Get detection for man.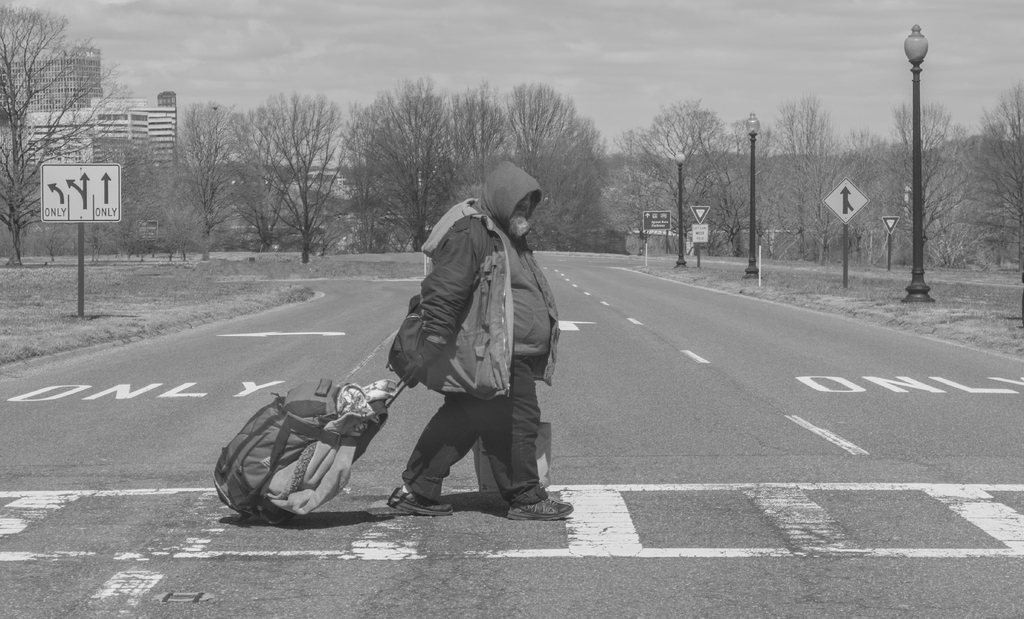
Detection: <bbox>385, 159, 577, 524</bbox>.
